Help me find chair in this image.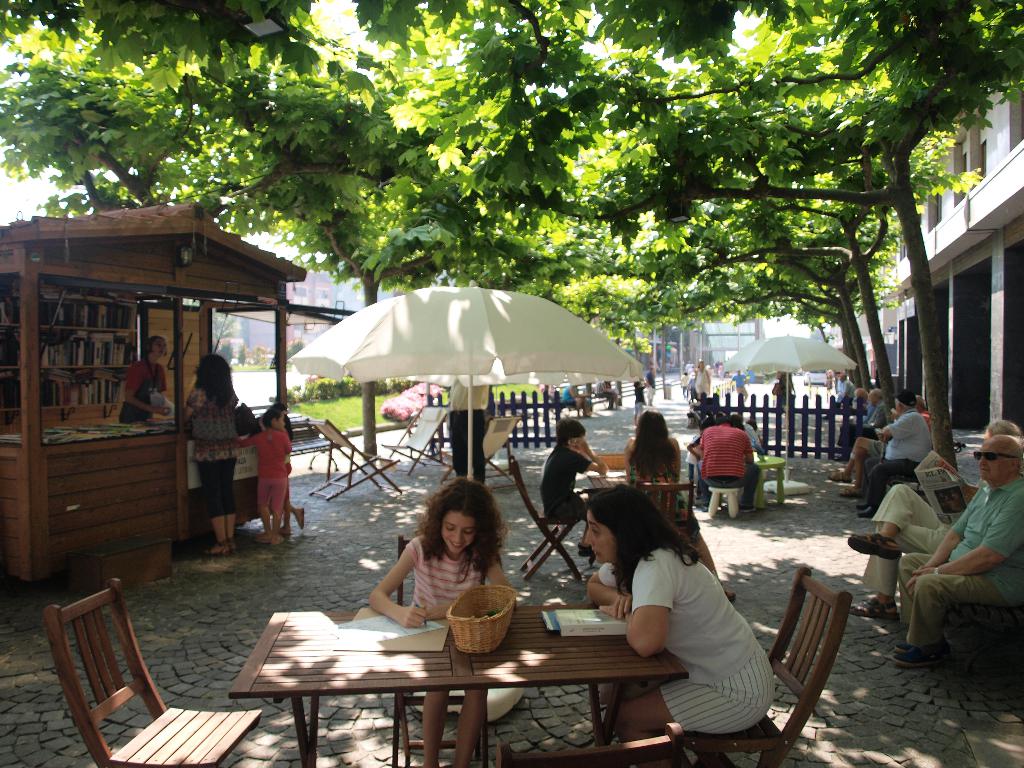
Found it: bbox=(443, 408, 515, 486).
